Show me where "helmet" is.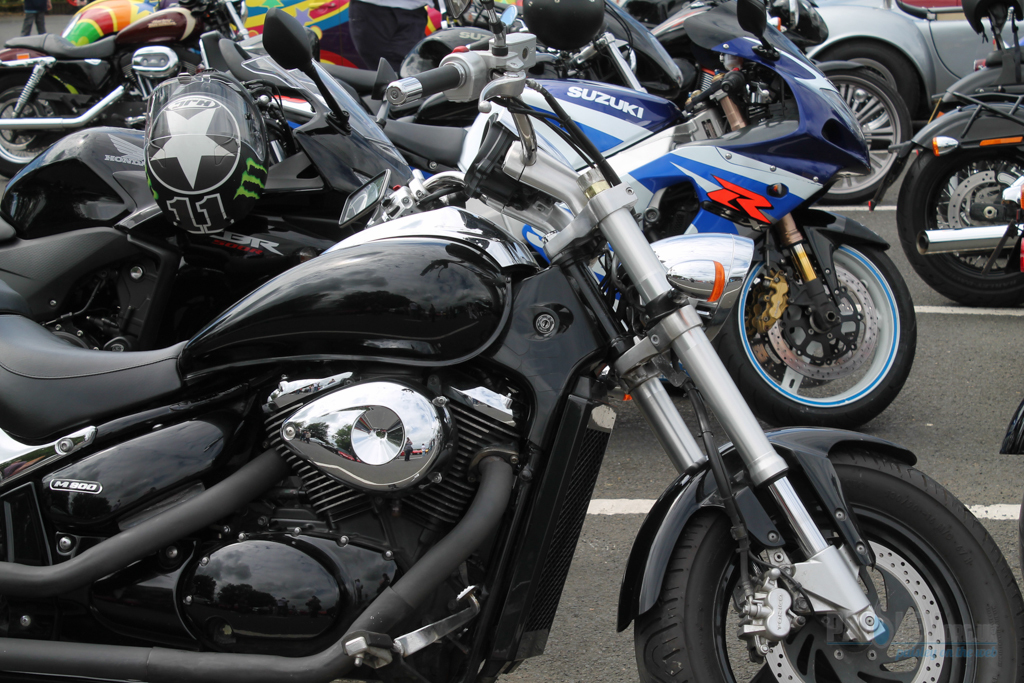
"helmet" is at bbox=[145, 71, 260, 234].
